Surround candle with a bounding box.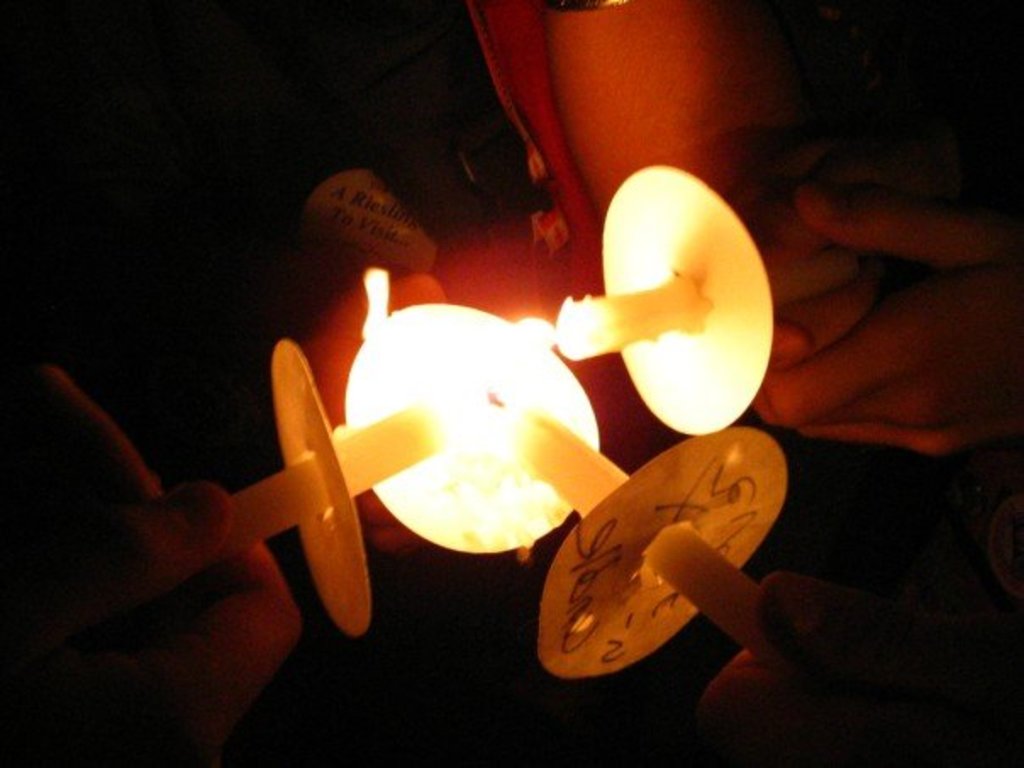
BBox(515, 271, 710, 361).
